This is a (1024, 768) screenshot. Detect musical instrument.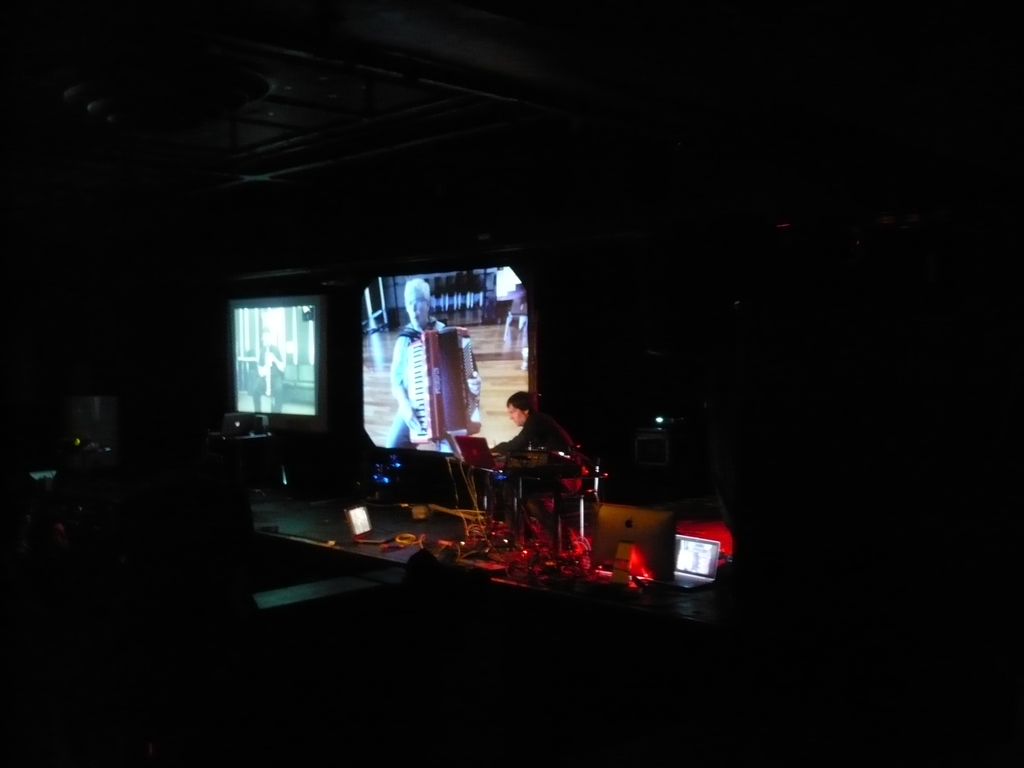
[left=443, top=431, right=624, bottom=579].
